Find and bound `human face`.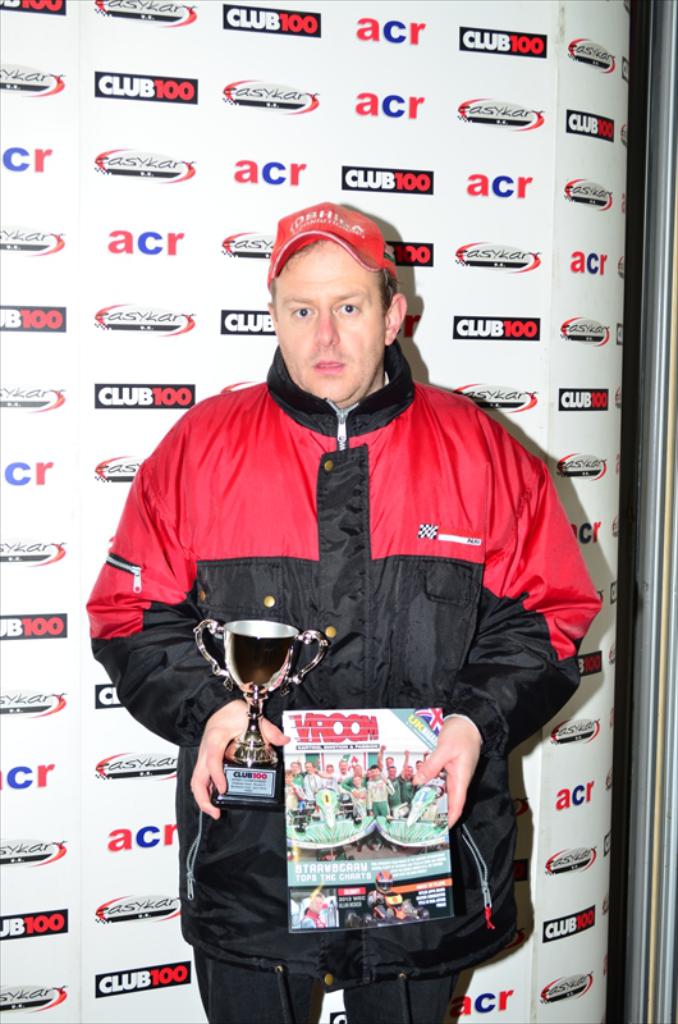
Bound: box=[275, 244, 389, 396].
